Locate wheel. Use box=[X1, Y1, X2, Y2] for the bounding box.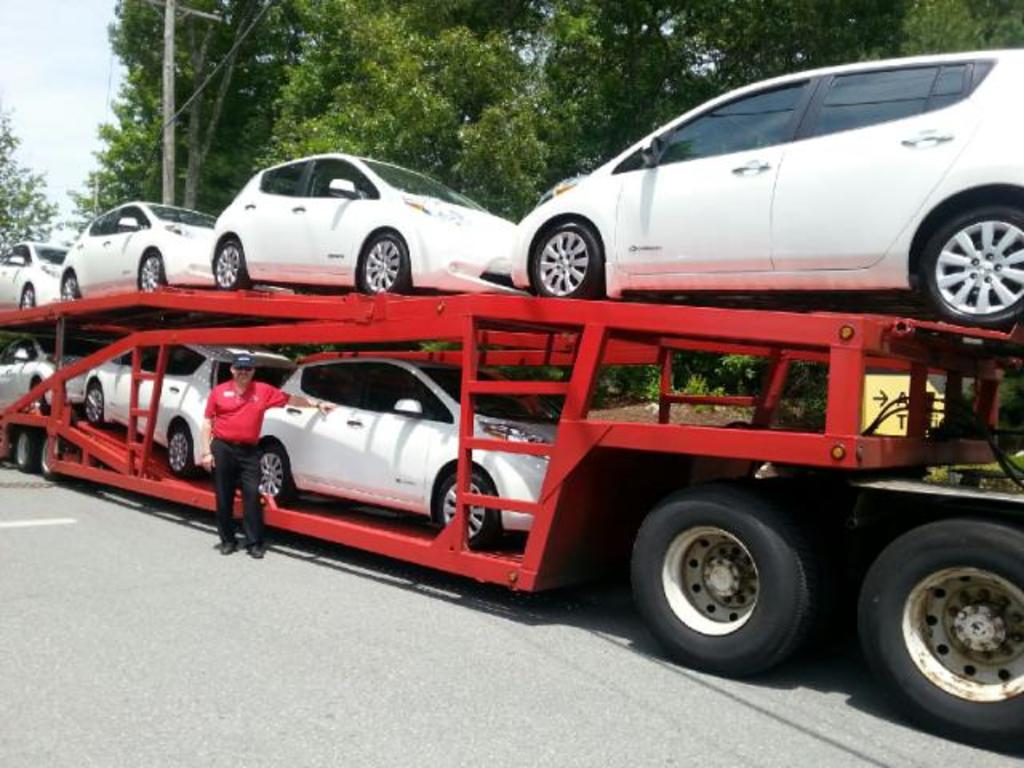
box=[858, 520, 1022, 728].
